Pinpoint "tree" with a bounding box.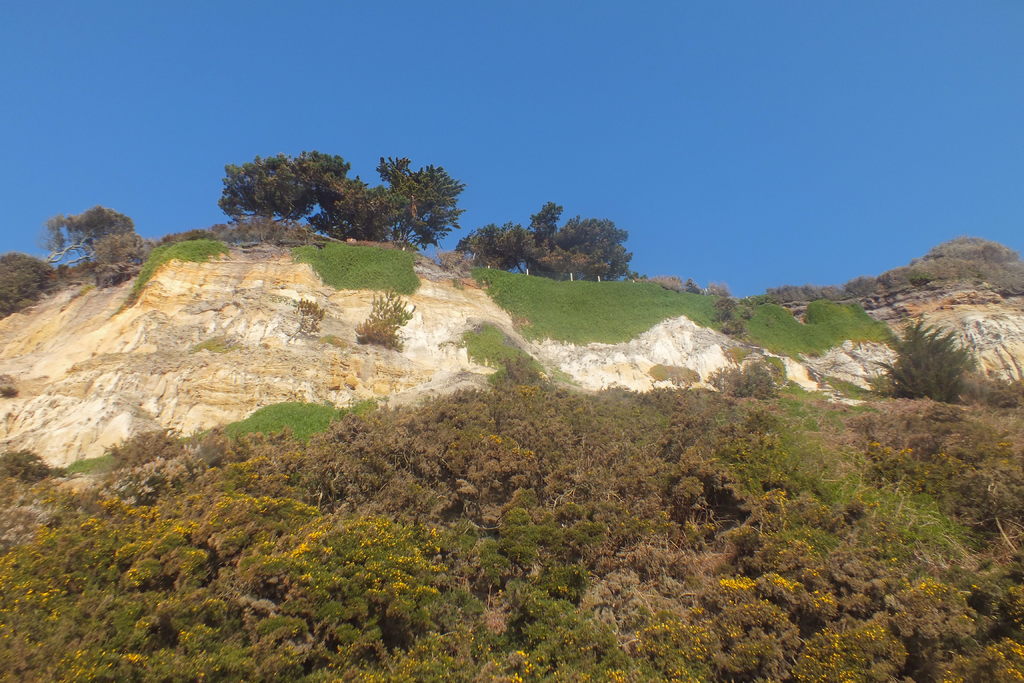
pyautogui.locateOnScreen(460, 194, 636, 279).
